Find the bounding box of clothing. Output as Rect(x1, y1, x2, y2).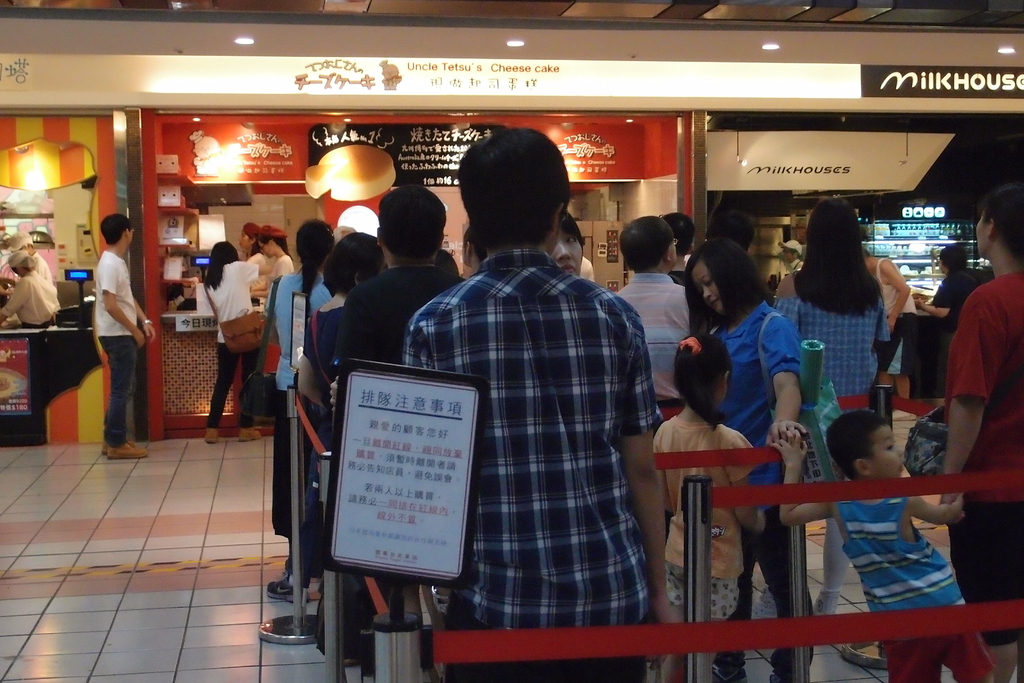
Rect(345, 264, 463, 583).
